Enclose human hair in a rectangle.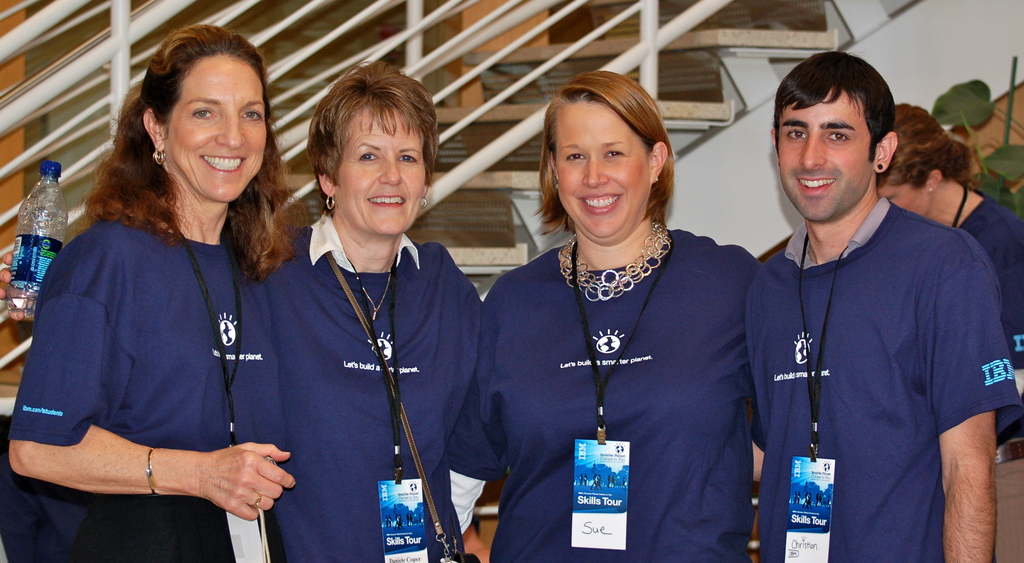
locate(95, 26, 279, 269).
